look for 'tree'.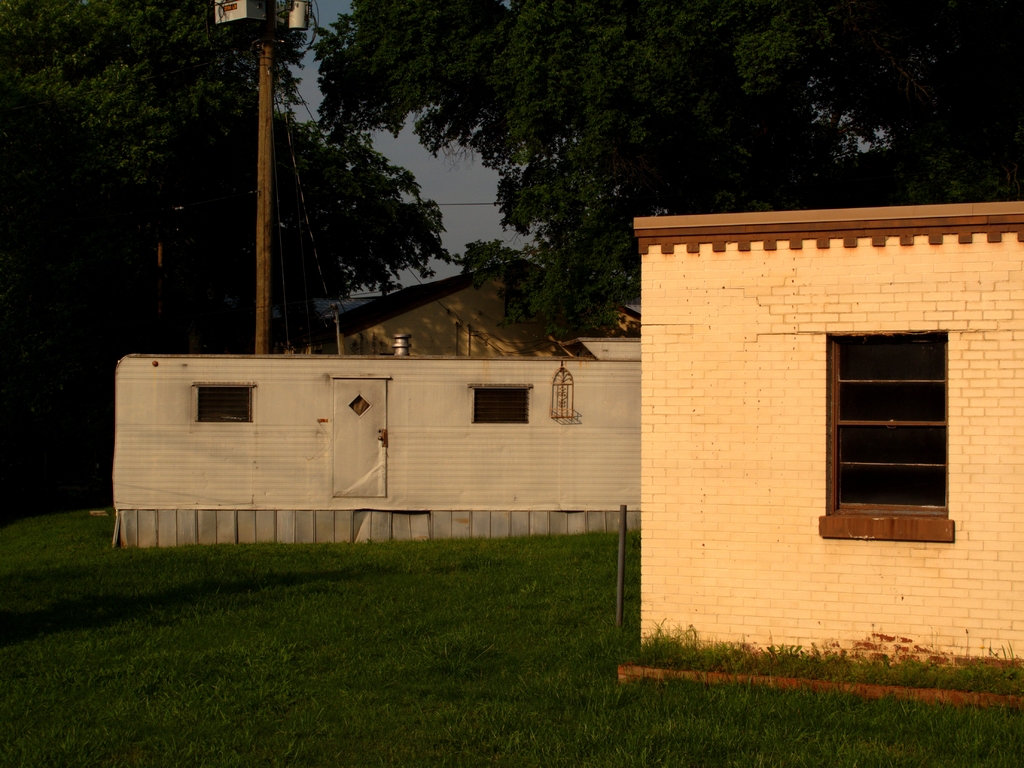
Found: Rect(0, 6, 318, 201).
